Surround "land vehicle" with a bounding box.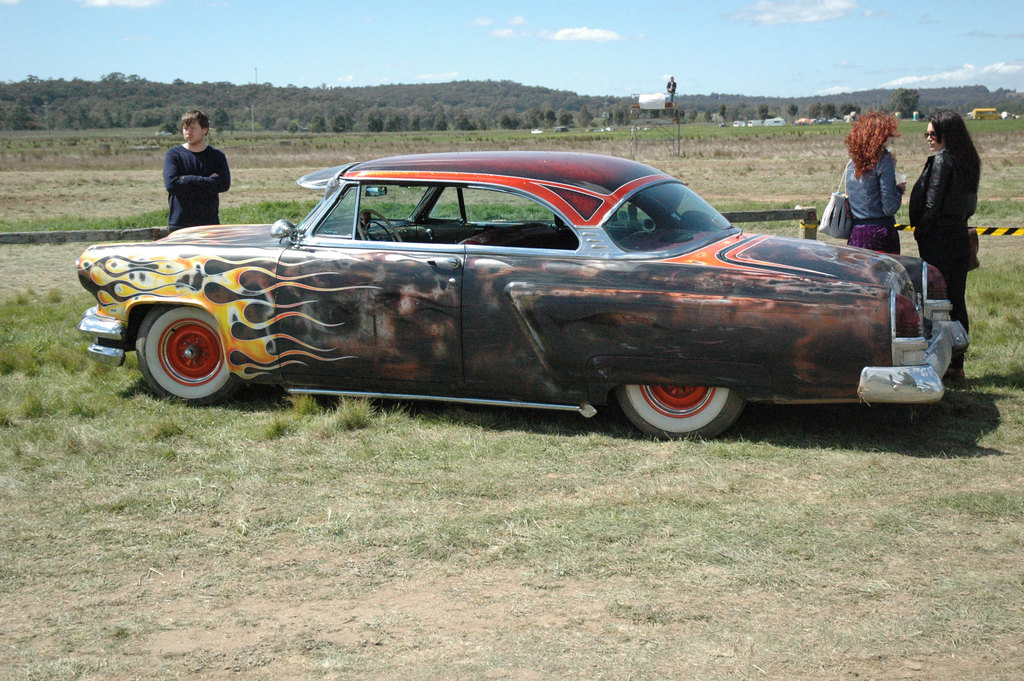
(55, 119, 1023, 429).
